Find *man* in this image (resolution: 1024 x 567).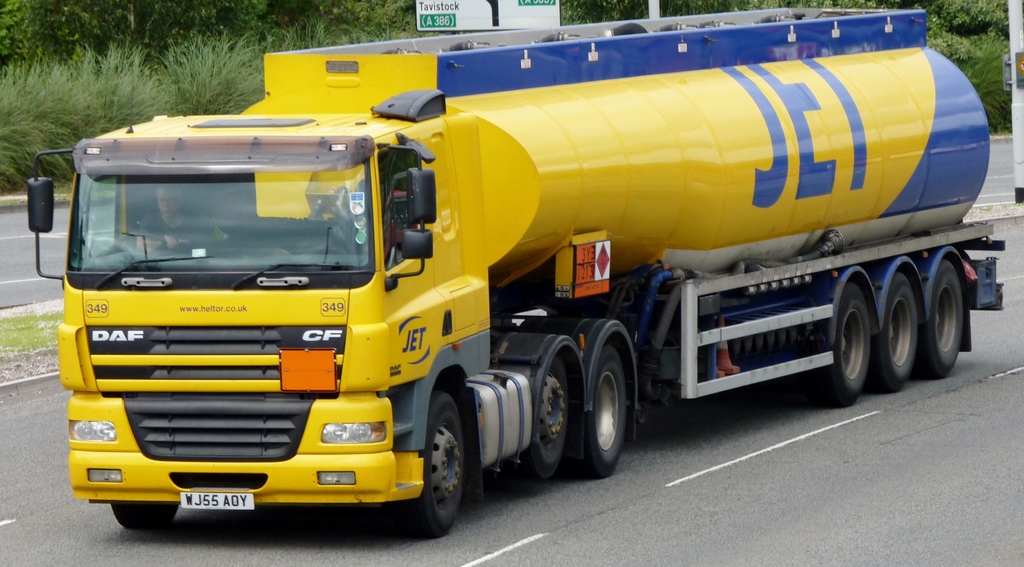
box(131, 181, 231, 247).
